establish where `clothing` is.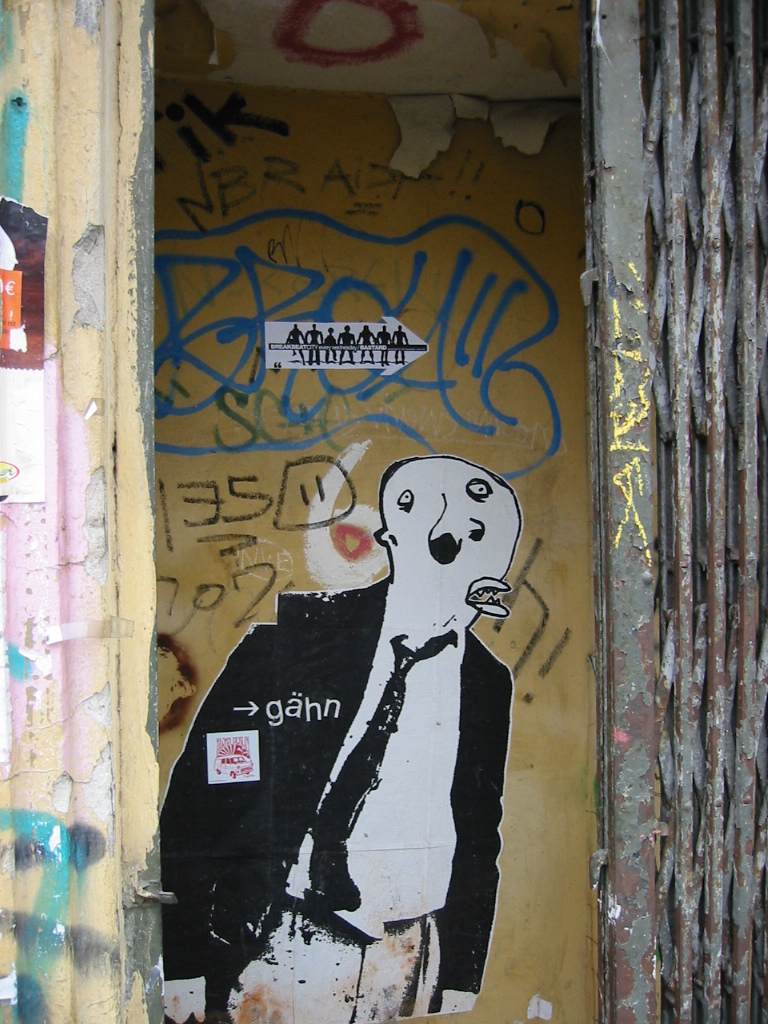
Established at pyautogui.locateOnScreen(138, 569, 512, 1023).
